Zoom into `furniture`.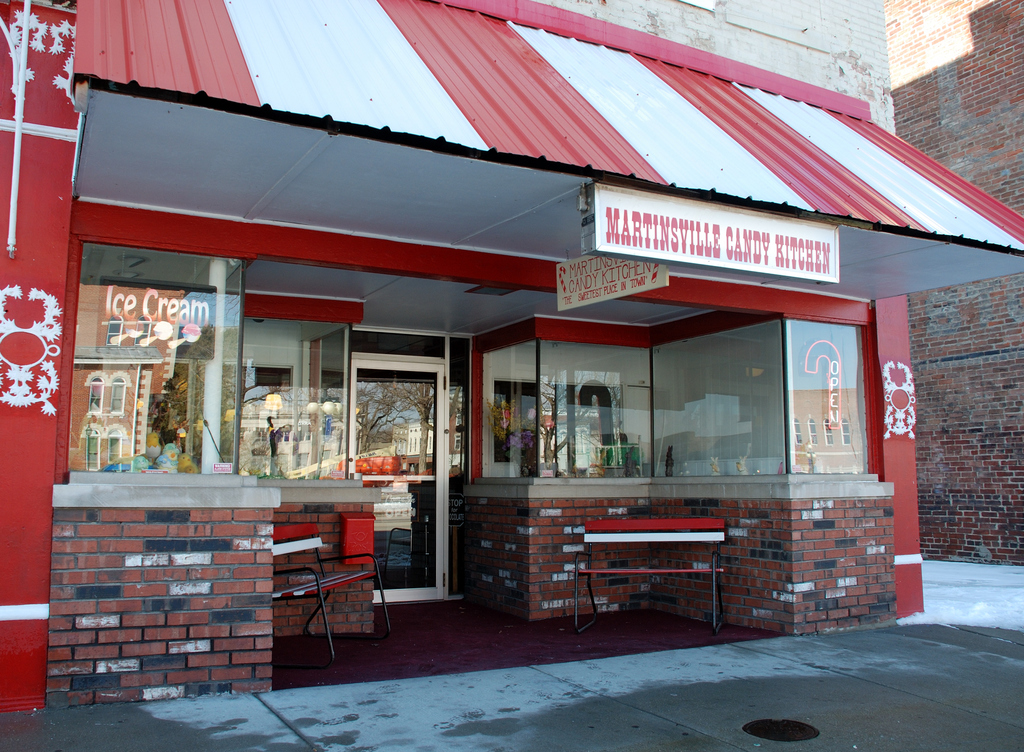
Zoom target: [left=270, top=519, right=394, bottom=673].
